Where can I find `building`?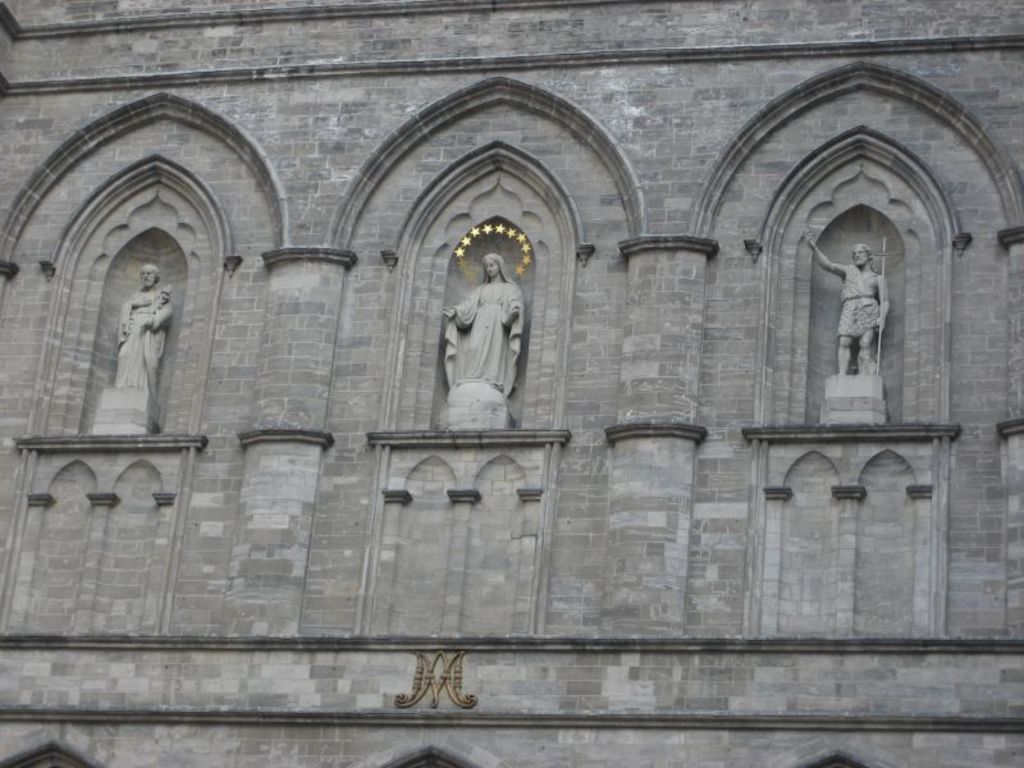
You can find it at [x1=0, y1=0, x2=1023, y2=767].
